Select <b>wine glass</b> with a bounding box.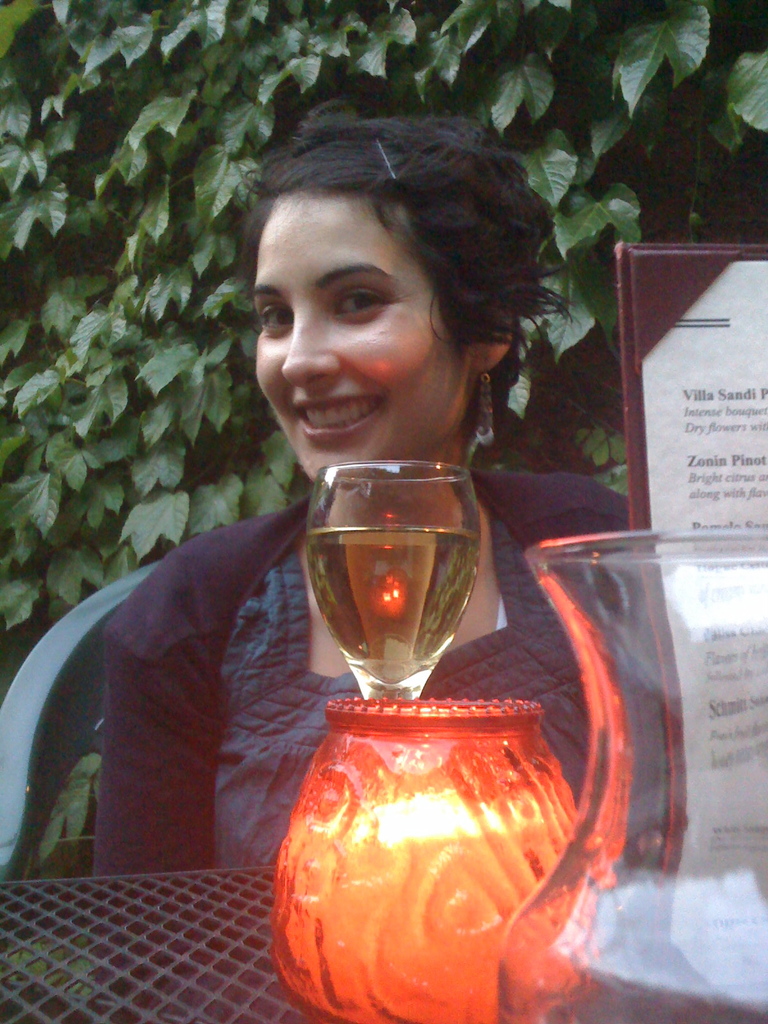
x1=303 y1=460 x2=480 y2=706.
